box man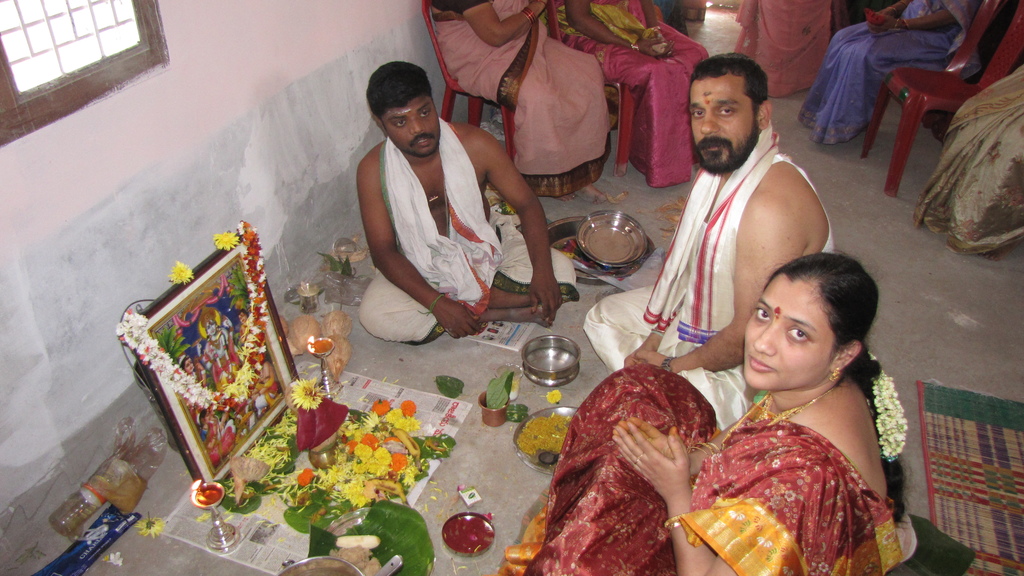
pyautogui.locateOnScreen(212, 413, 238, 436)
